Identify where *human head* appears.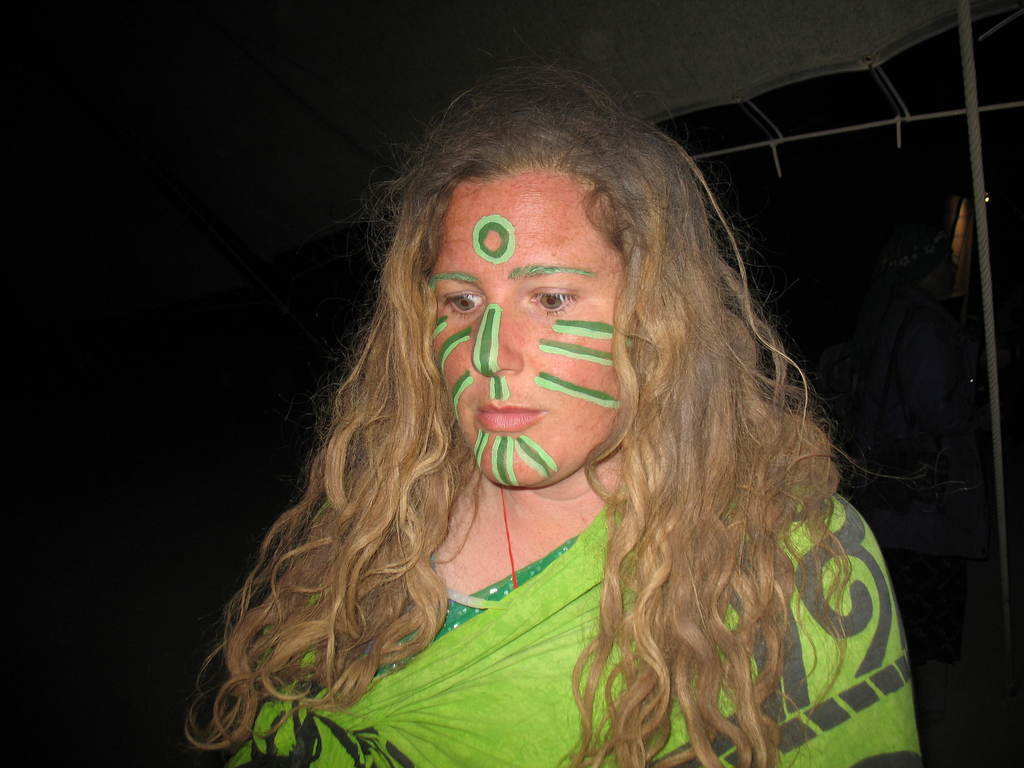
Appears at {"left": 363, "top": 68, "right": 689, "bottom": 538}.
